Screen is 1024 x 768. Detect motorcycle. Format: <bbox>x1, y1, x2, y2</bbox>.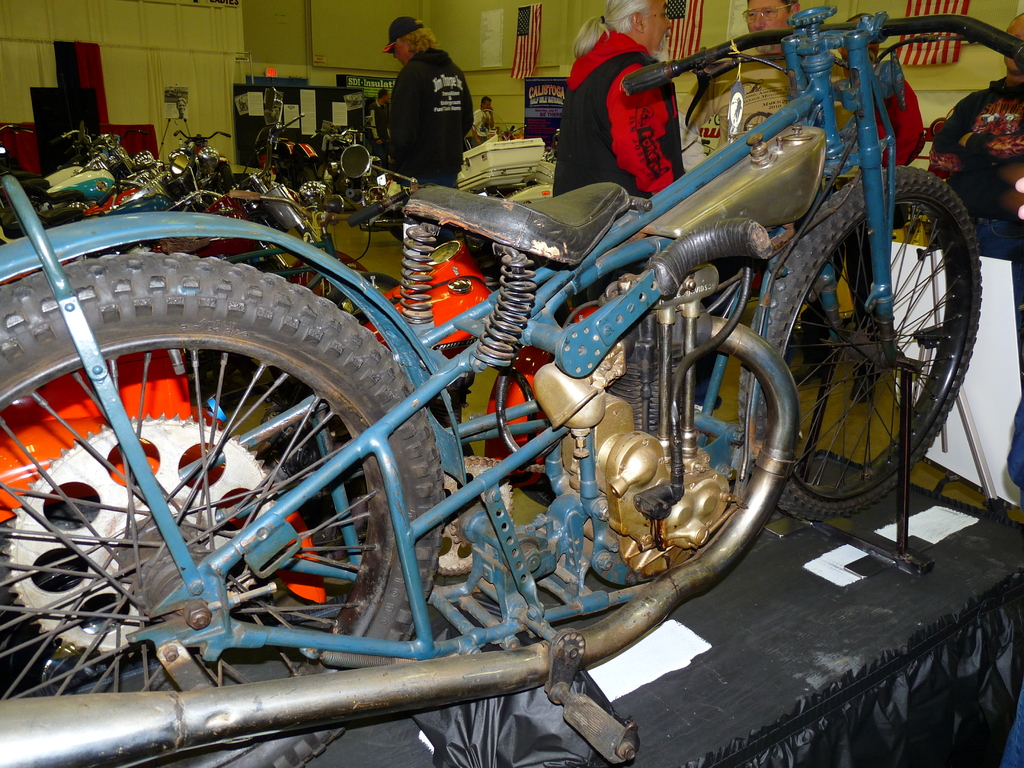
<bbox>142, 81, 302, 275</bbox>.
